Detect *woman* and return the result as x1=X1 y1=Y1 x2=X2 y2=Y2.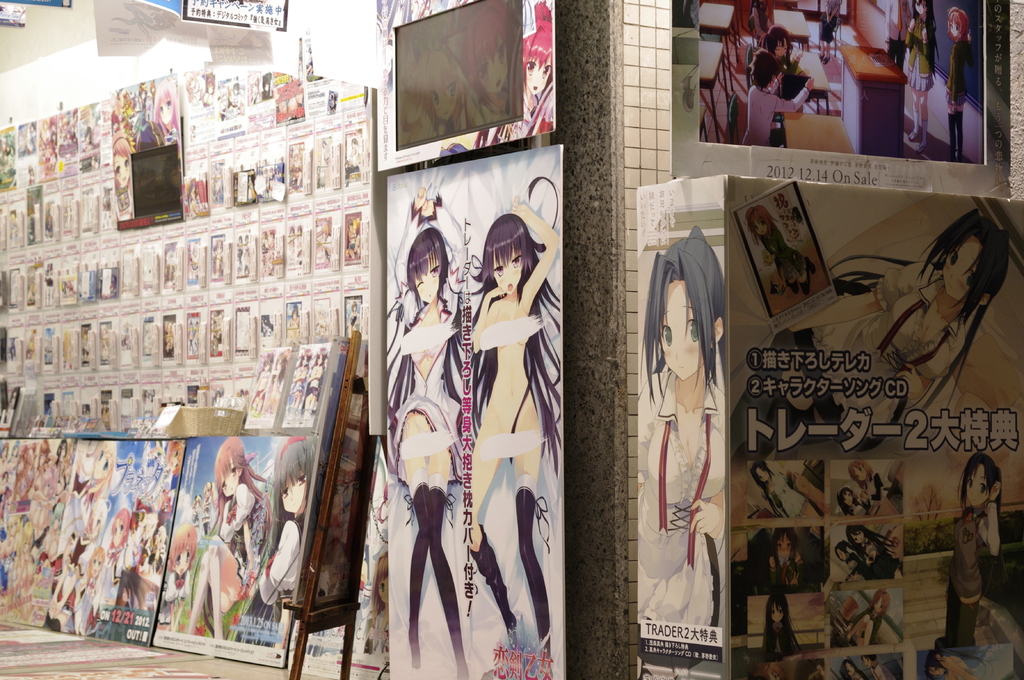
x1=381 y1=216 x2=453 y2=679.
